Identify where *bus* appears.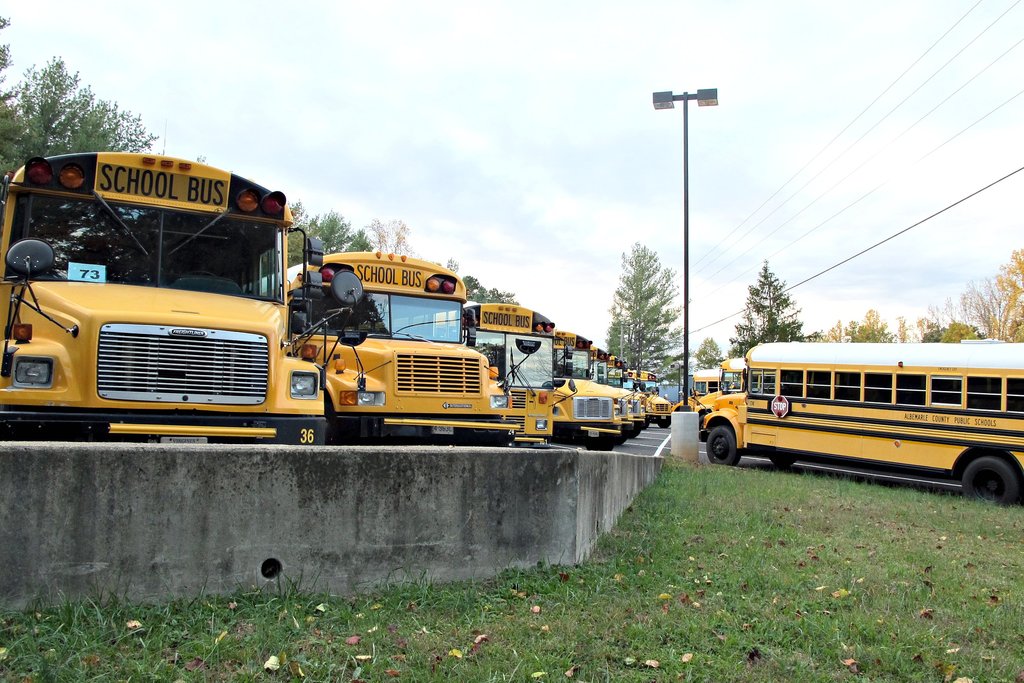
Appears at 669:365:735:428.
